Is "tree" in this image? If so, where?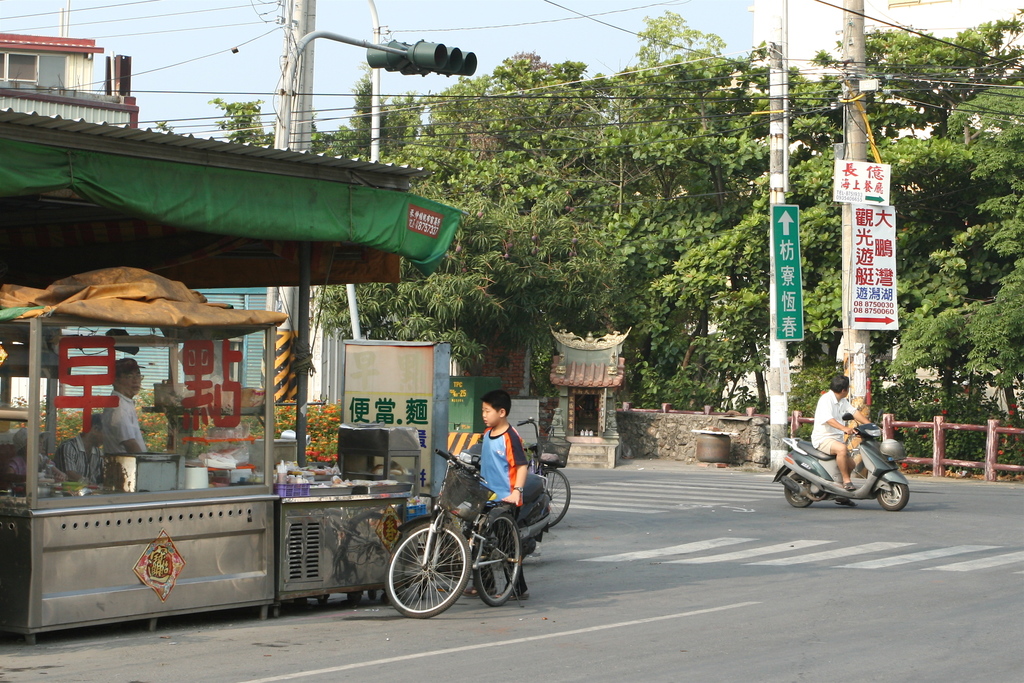
Yes, at <bbox>205, 71, 431, 171</bbox>.
